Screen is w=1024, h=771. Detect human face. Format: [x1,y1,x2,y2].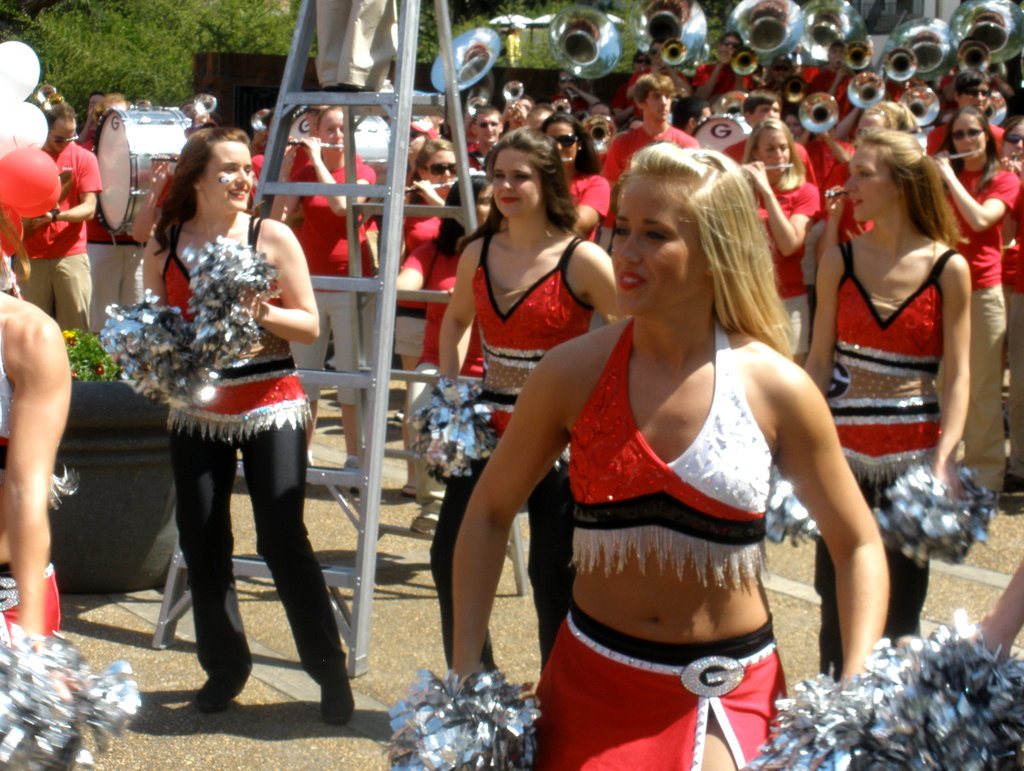
[755,125,788,177].
